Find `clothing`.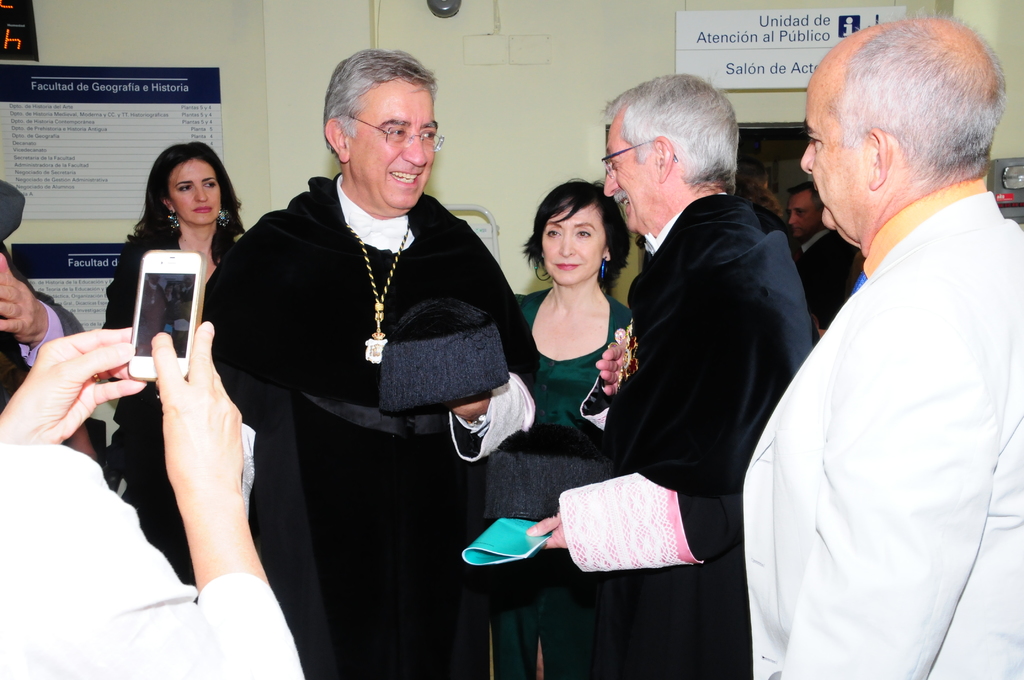
l=751, t=111, r=1006, b=679.
